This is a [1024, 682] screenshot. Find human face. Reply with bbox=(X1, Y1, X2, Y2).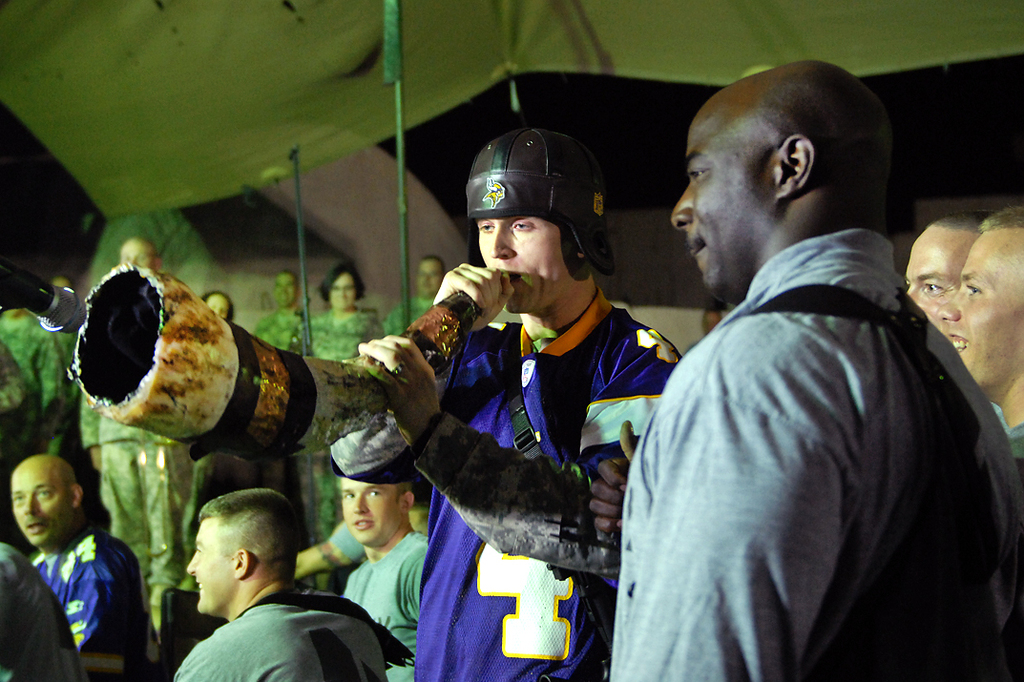
bbox=(327, 271, 357, 305).
